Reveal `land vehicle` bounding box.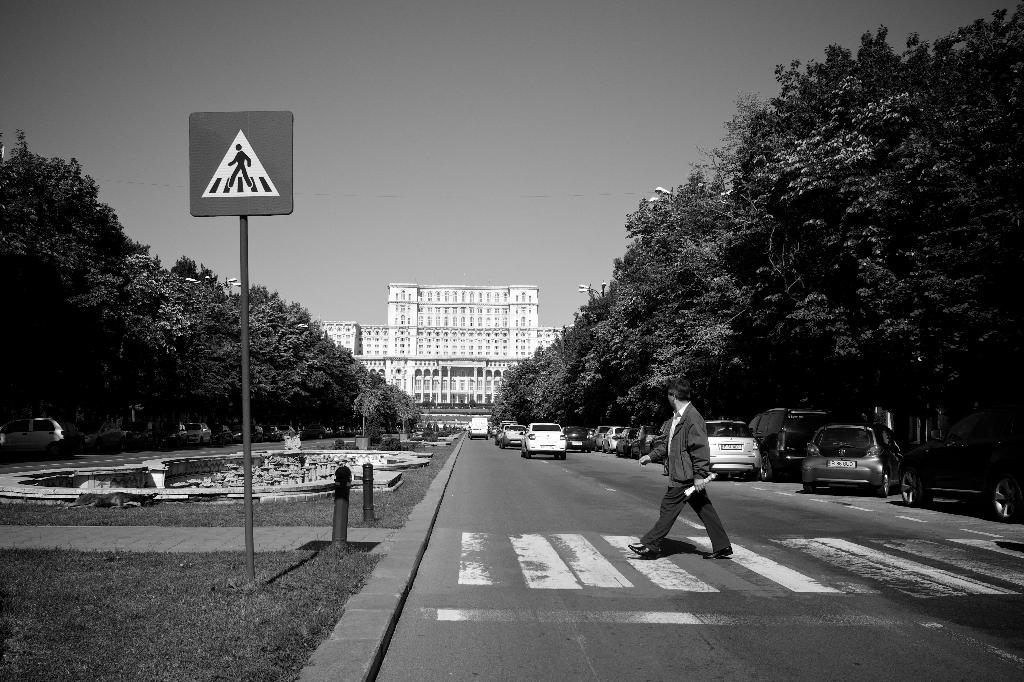
Revealed: (520,422,566,459).
